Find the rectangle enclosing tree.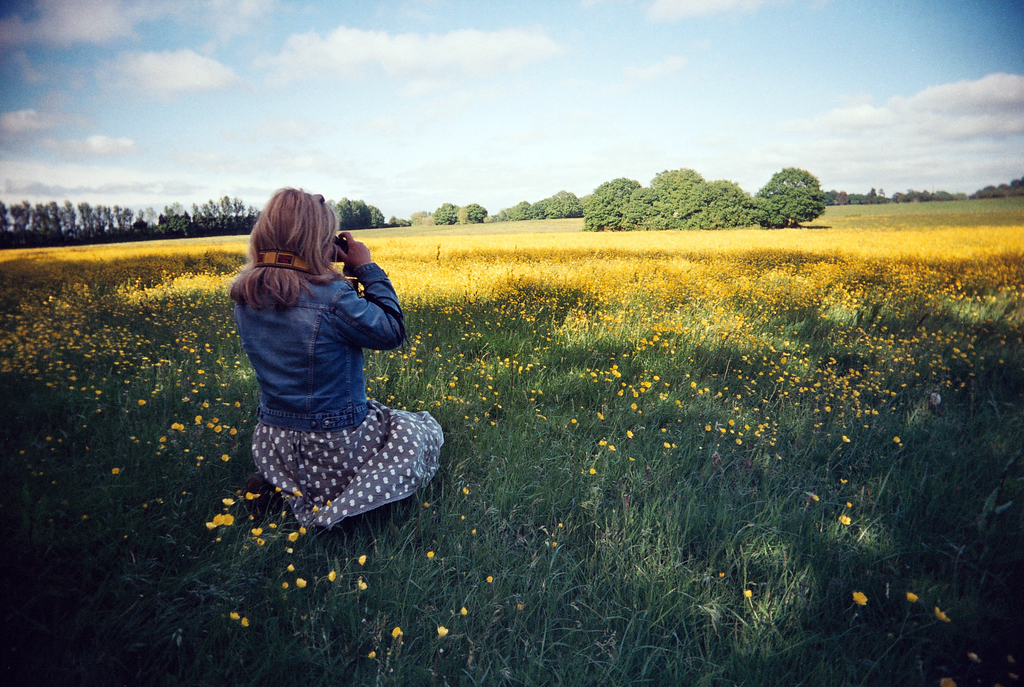
pyautogui.locateOnScreen(932, 191, 947, 200).
